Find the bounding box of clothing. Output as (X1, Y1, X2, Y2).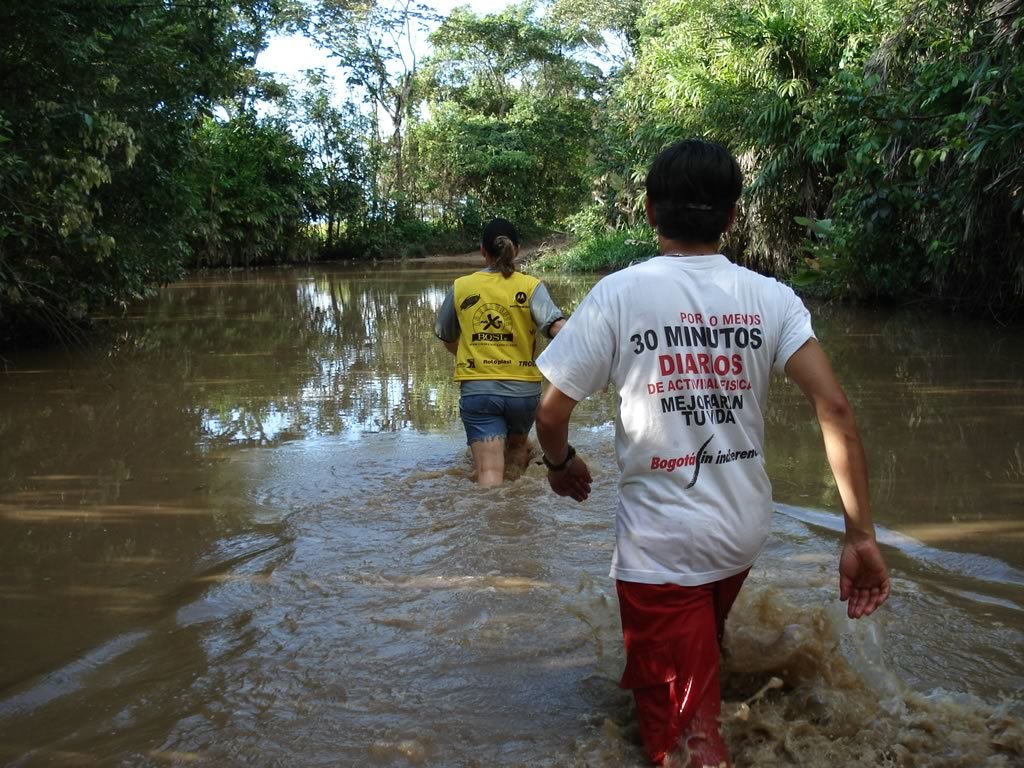
(568, 204, 829, 694).
